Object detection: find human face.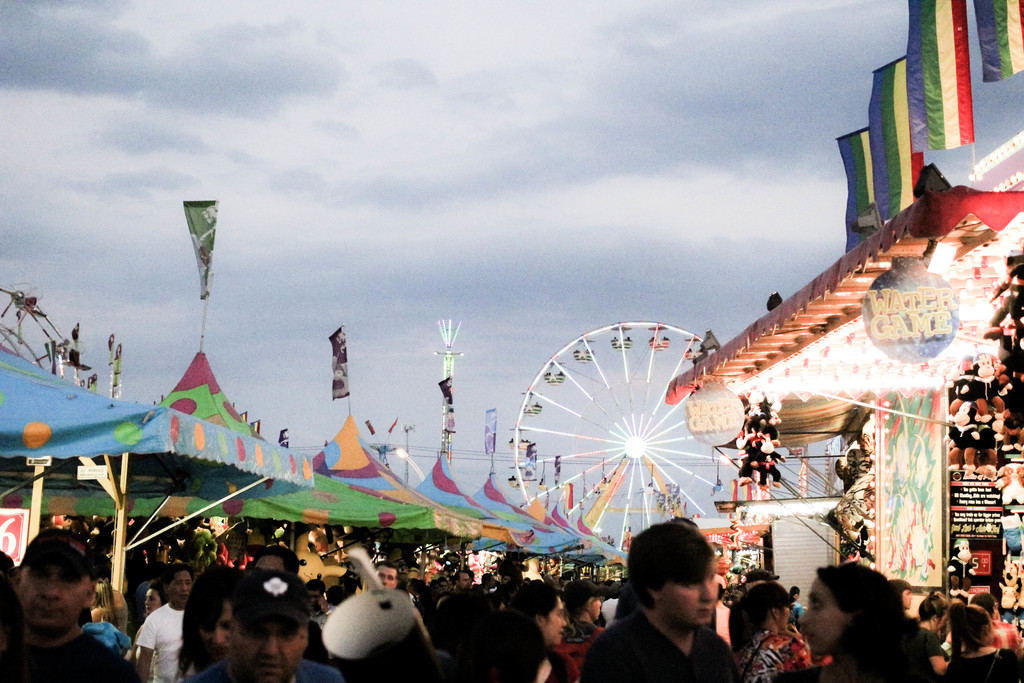
(545, 598, 569, 647).
